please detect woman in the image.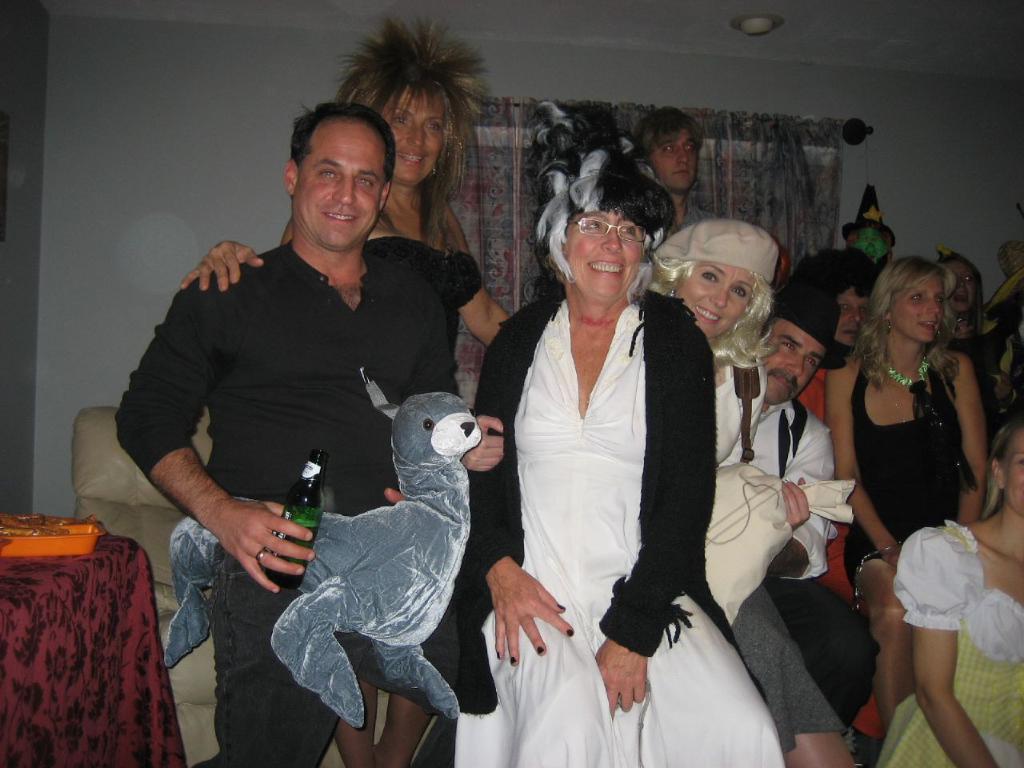
410,87,797,767.
